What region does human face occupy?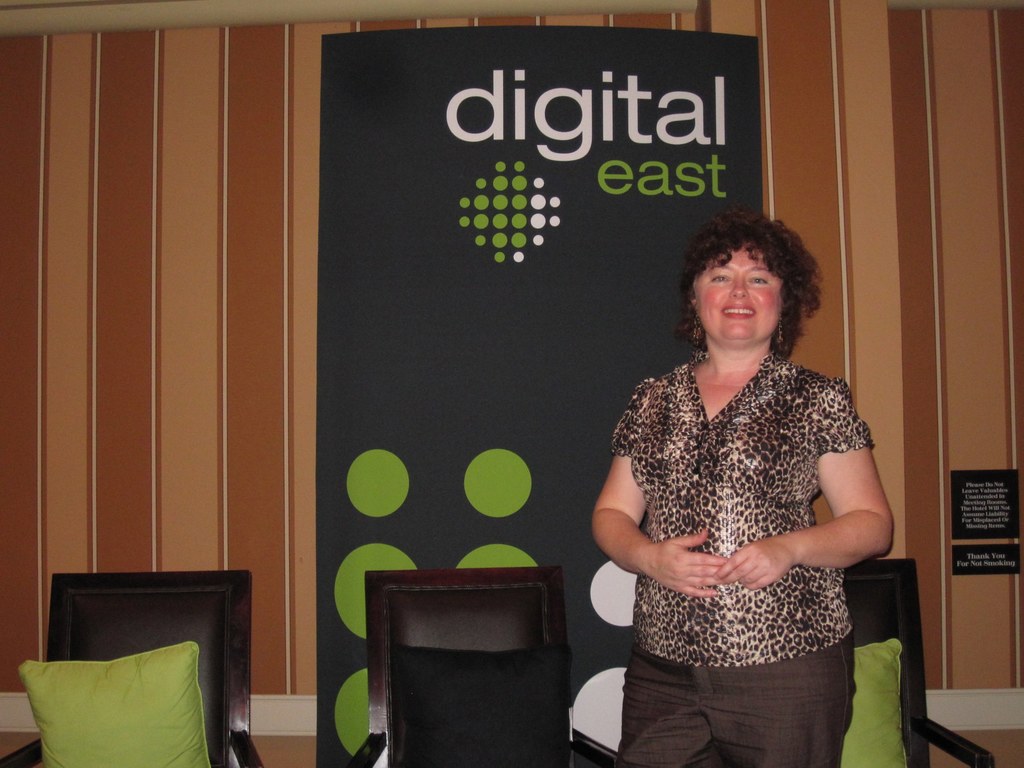
box=[694, 243, 785, 344].
